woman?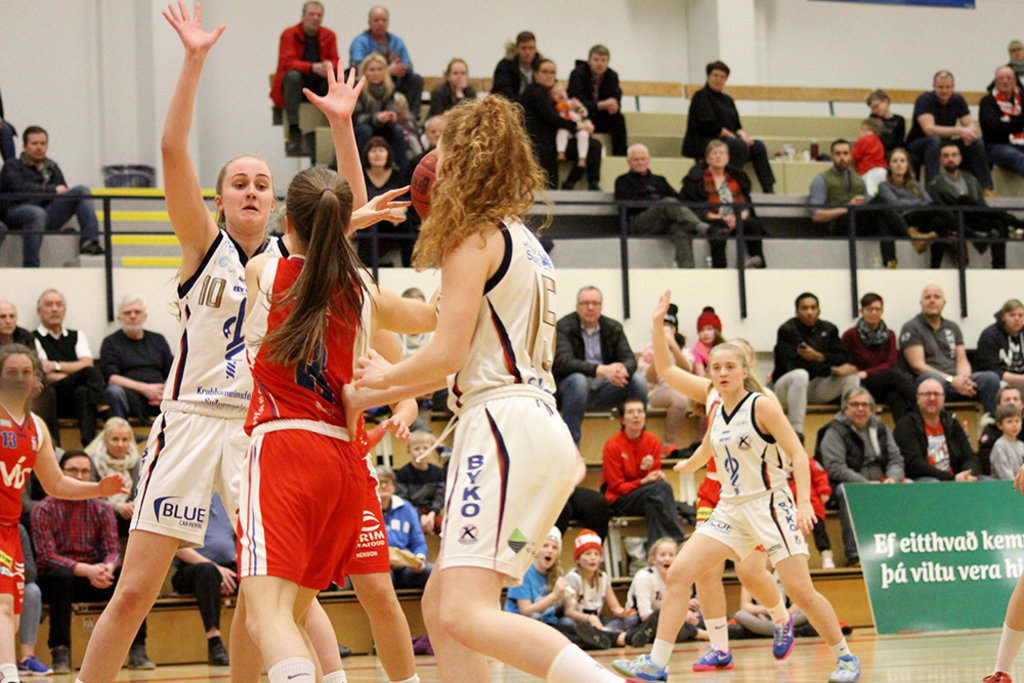
x1=0 y1=343 x2=126 y2=682
